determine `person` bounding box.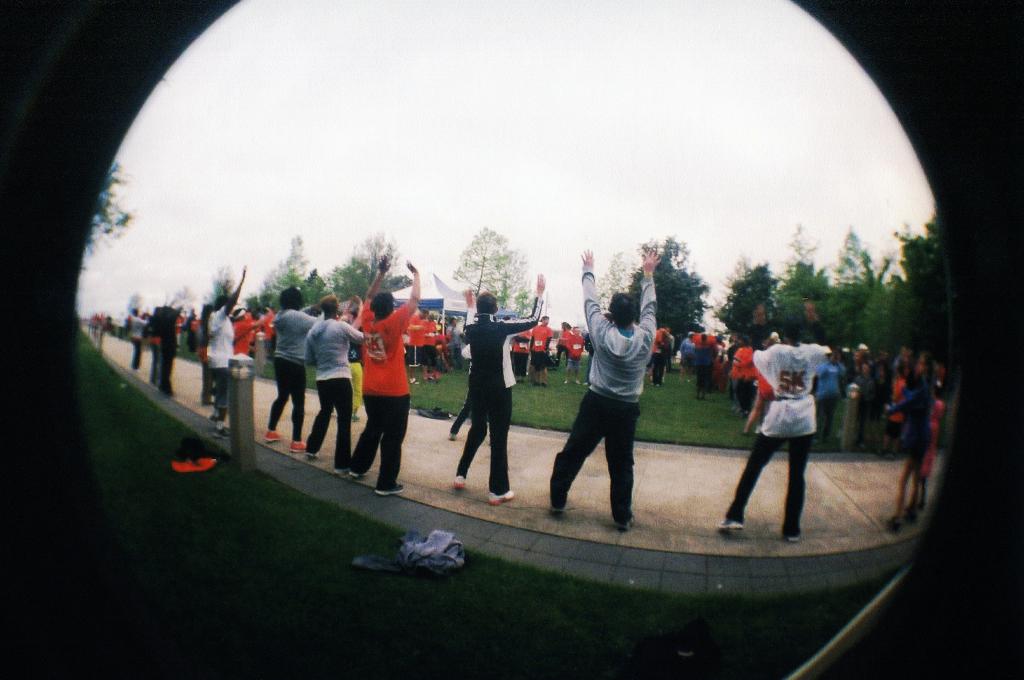
Determined: locate(347, 257, 420, 495).
